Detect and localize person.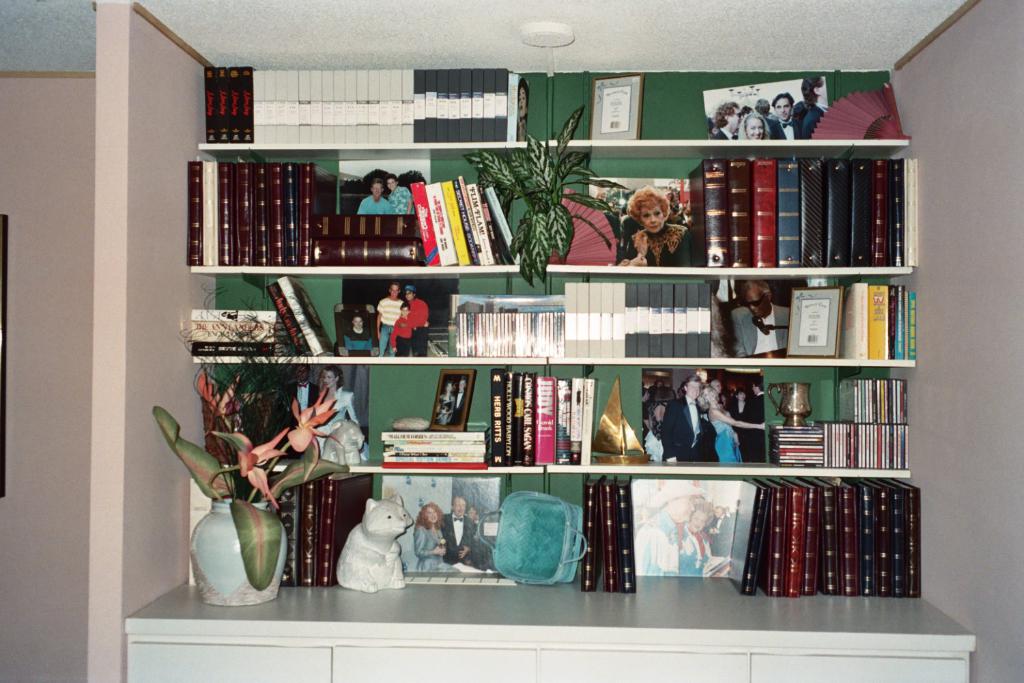
Localized at [449,374,468,426].
